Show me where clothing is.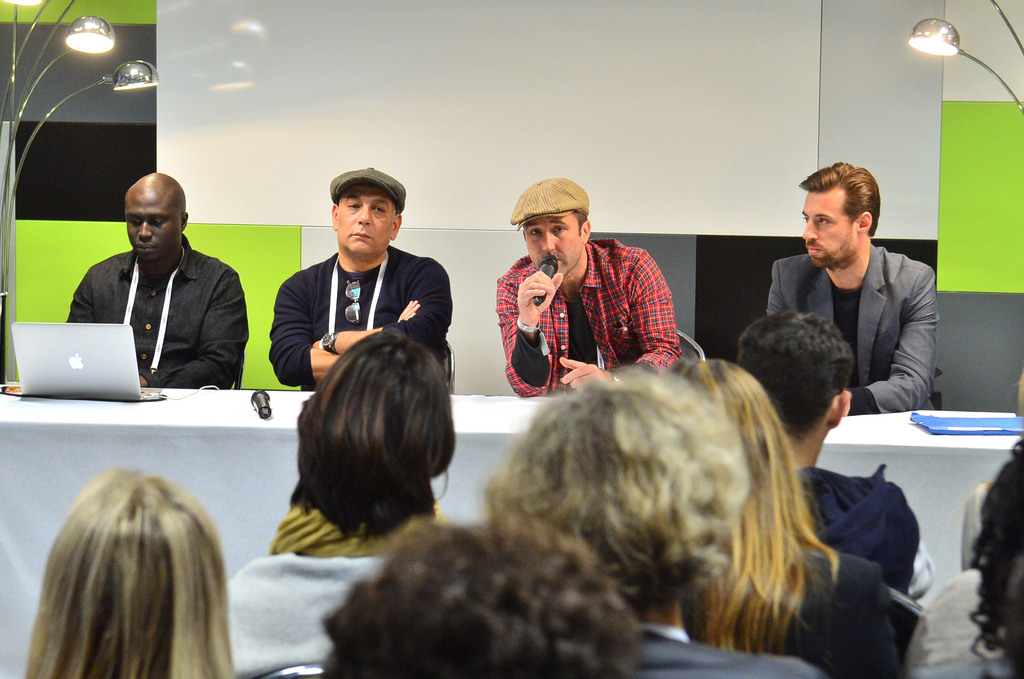
clothing is at region(270, 243, 450, 390).
